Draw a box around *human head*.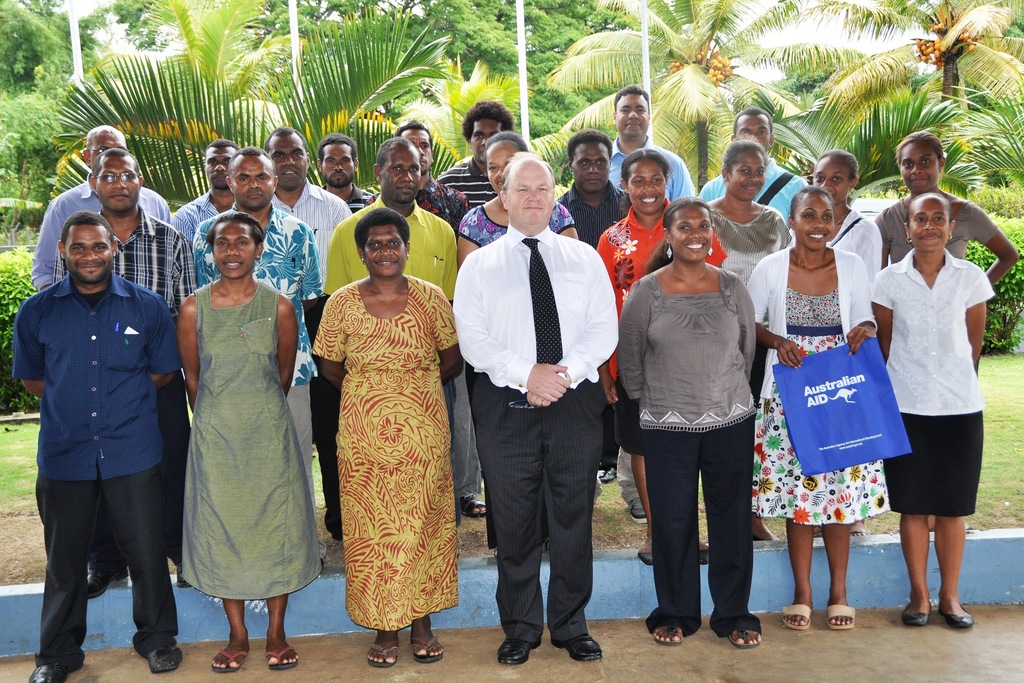
x1=499, y1=153, x2=556, y2=225.
